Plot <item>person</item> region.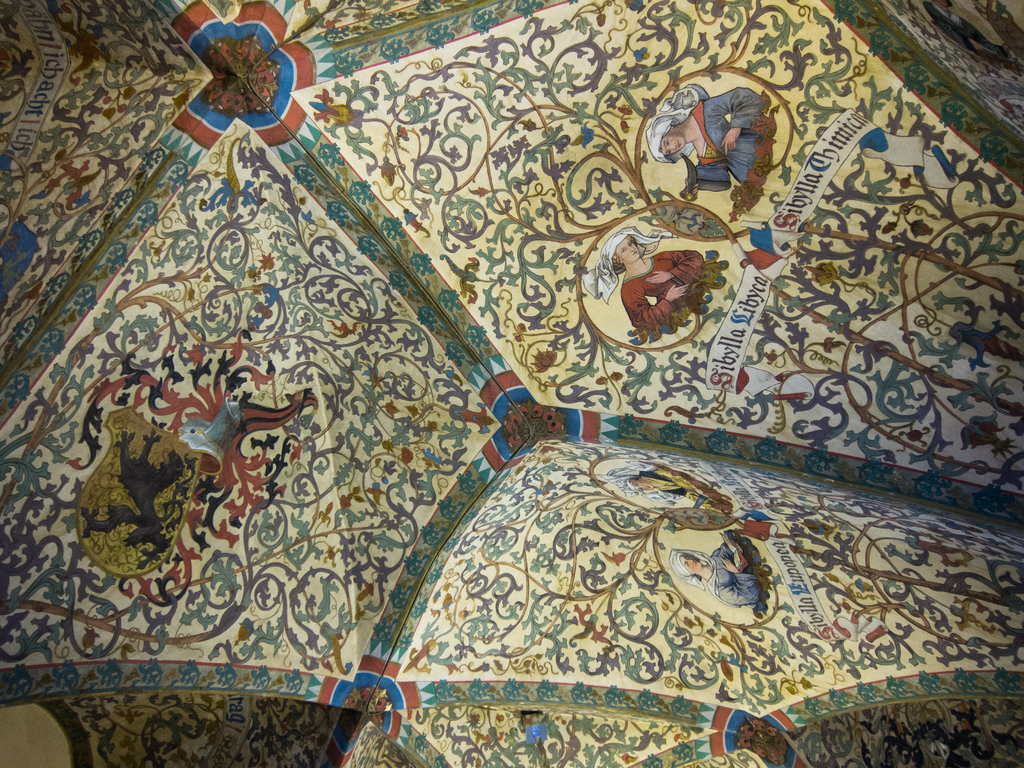
Plotted at box=[582, 228, 705, 331].
